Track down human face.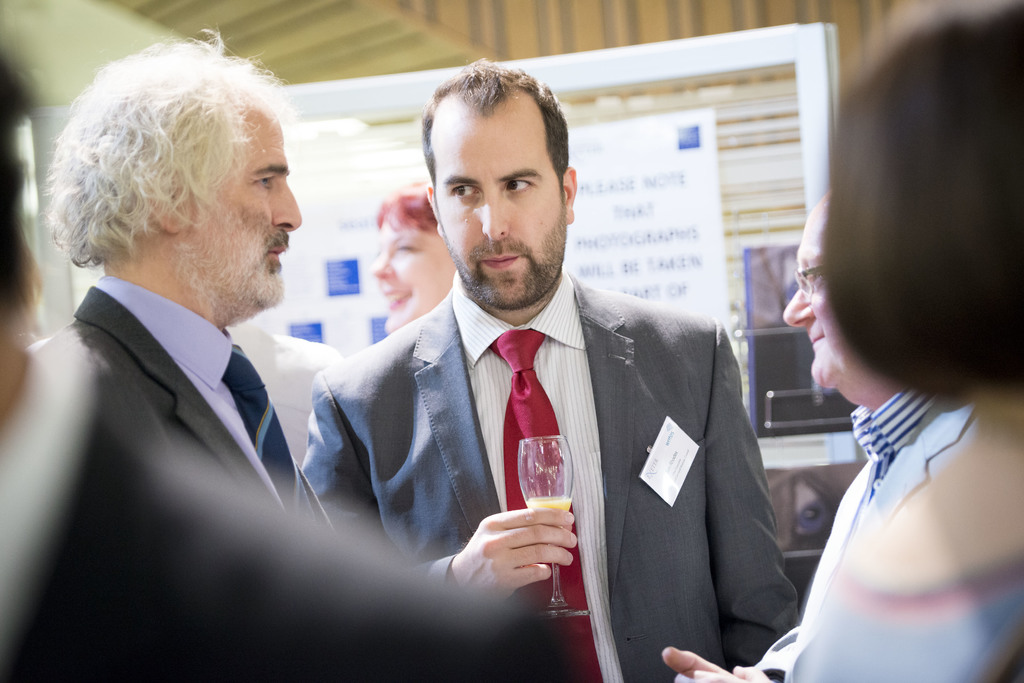
Tracked to pyautogui.locateOnScreen(189, 109, 302, 307).
